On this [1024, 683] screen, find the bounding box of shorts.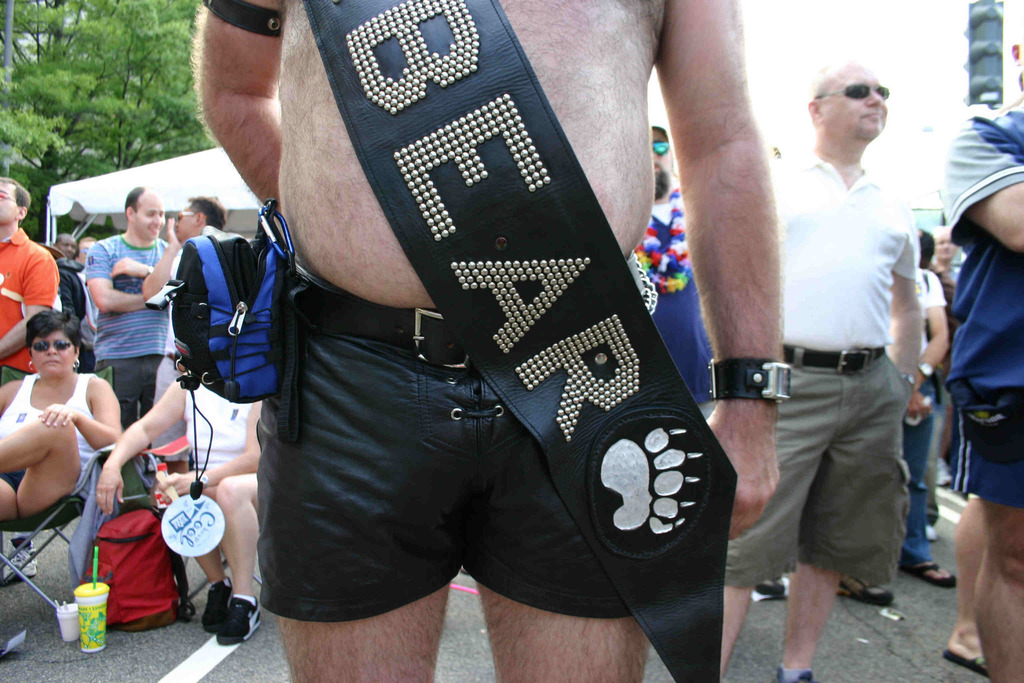
Bounding box: 951, 386, 1023, 506.
